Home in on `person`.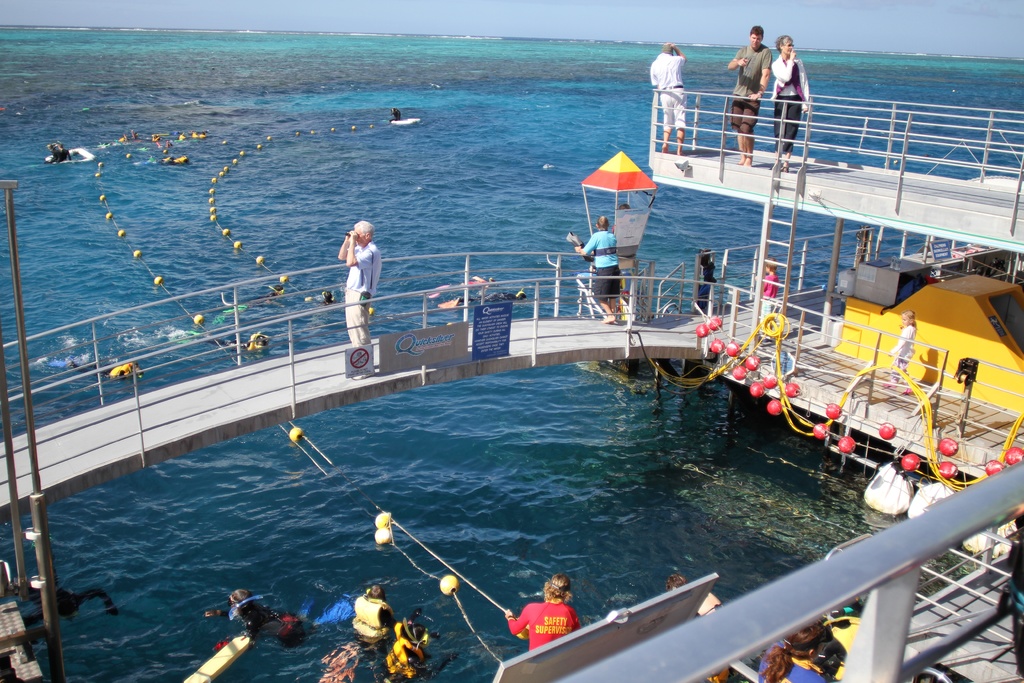
Homed in at <bbox>879, 308, 917, 387</bbox>.
